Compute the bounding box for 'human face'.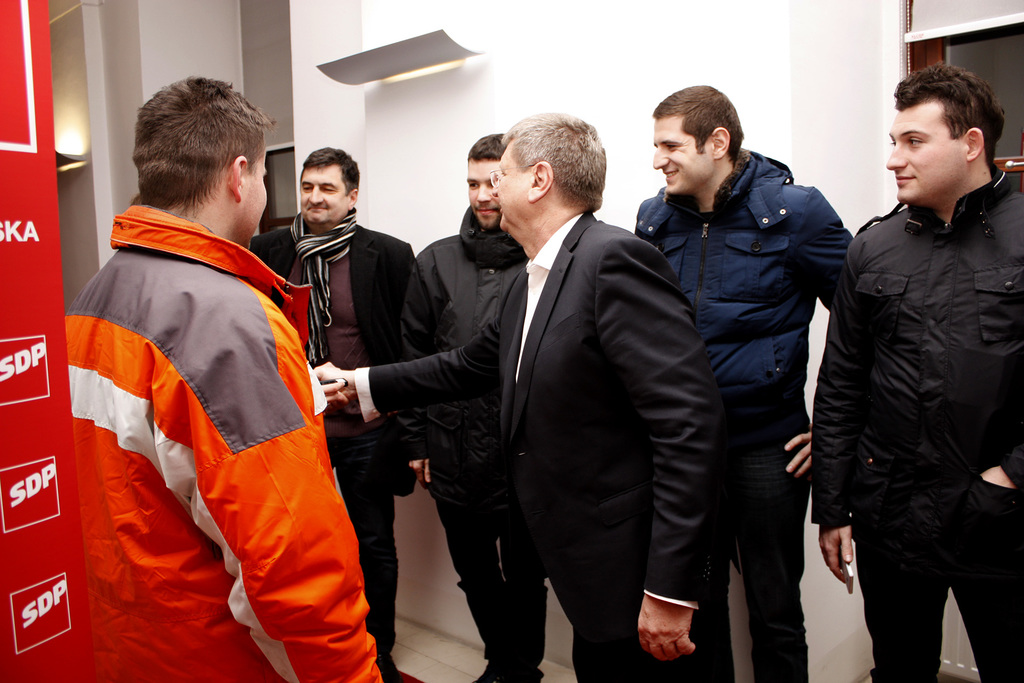
left=879, top=104, right=975, bottom=213.
